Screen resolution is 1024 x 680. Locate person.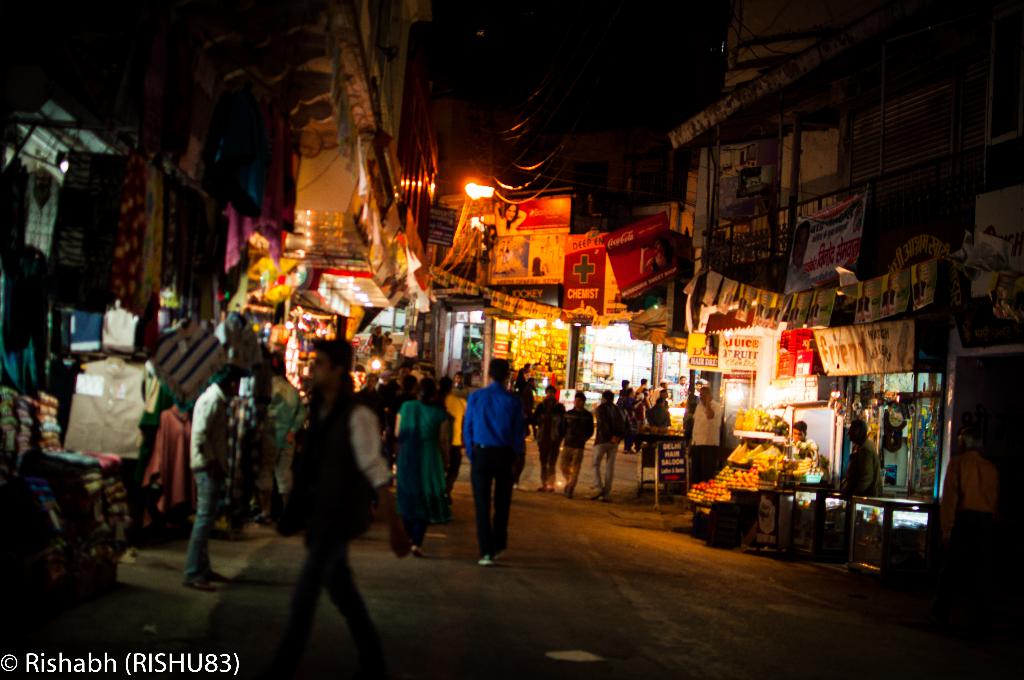
left=493, top=202, right=525, bottom=234.
